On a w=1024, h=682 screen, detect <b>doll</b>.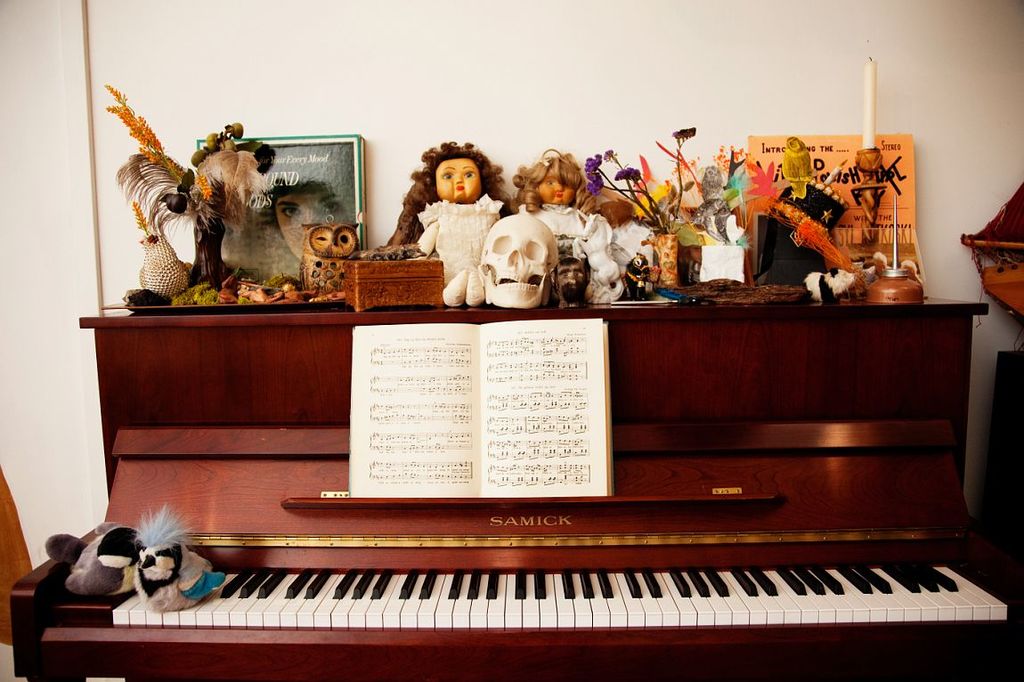
locate(406, 148, 516, 303).
